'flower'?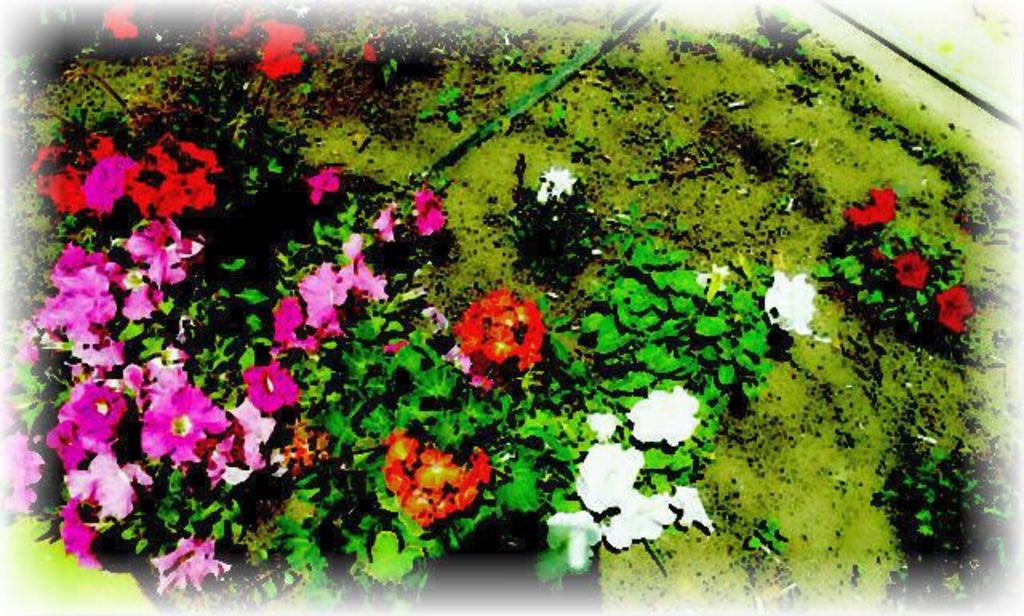
(left=395, top=485, right=432, bottom=534)
